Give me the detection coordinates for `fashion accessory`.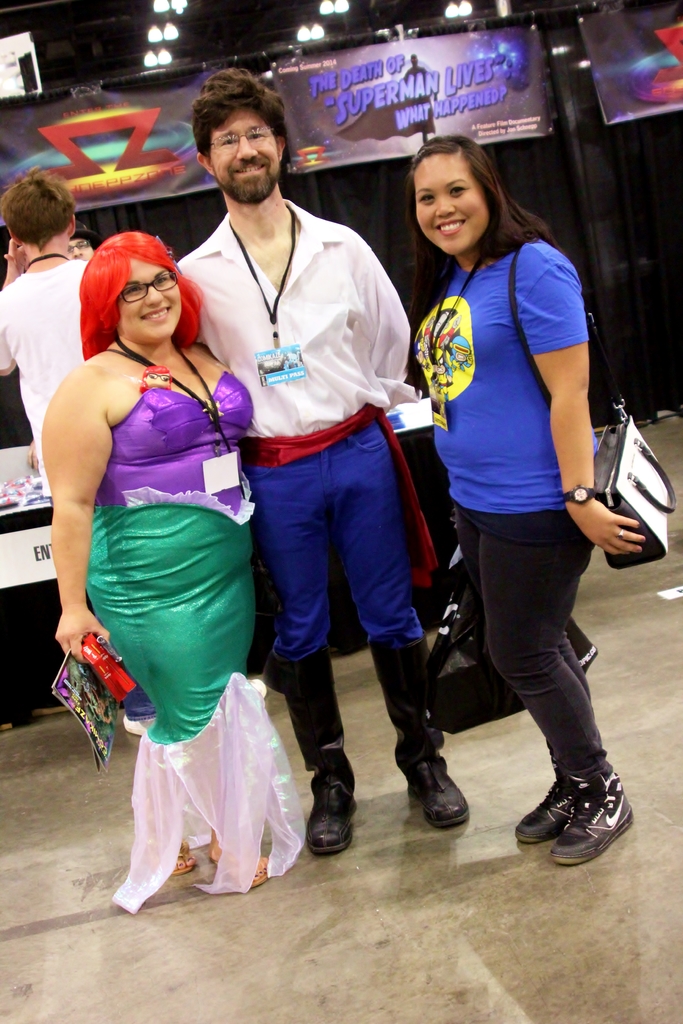
bbox=[566, 490, 610, 505].
